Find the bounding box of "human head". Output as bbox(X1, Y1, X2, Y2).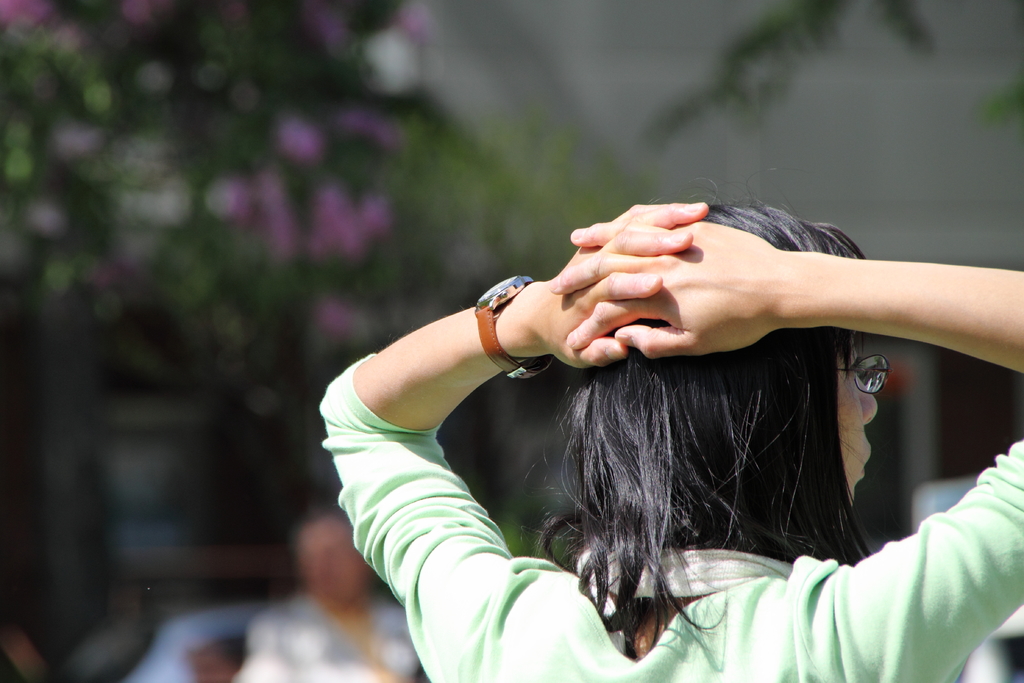
bbox(286, 513, 378, 606).
